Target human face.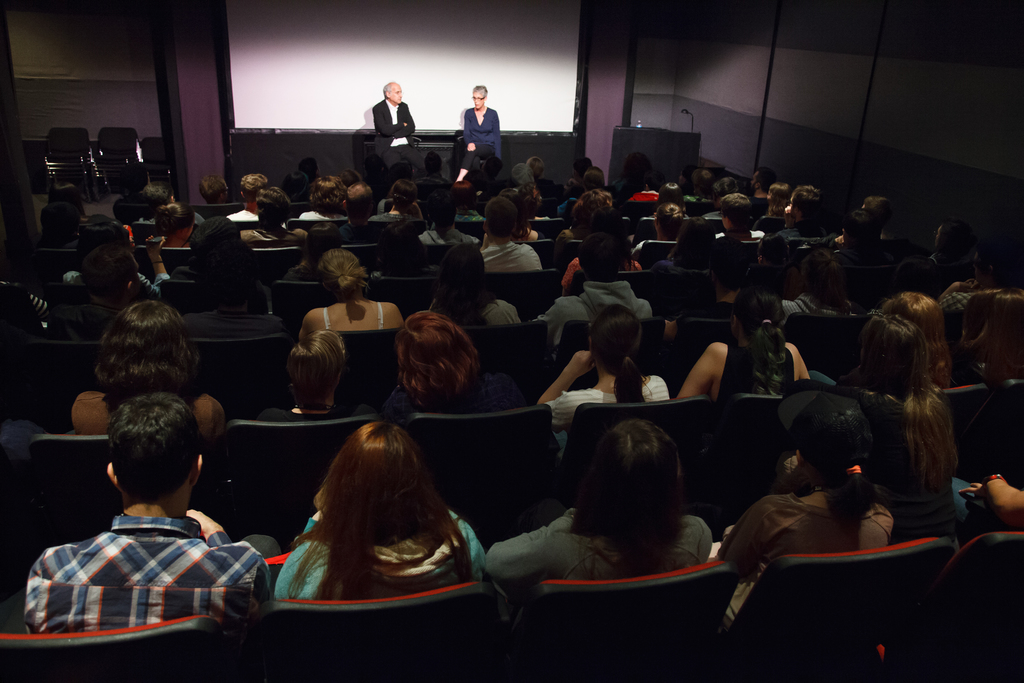
Target region: box=[391, 85, 401, 102].
